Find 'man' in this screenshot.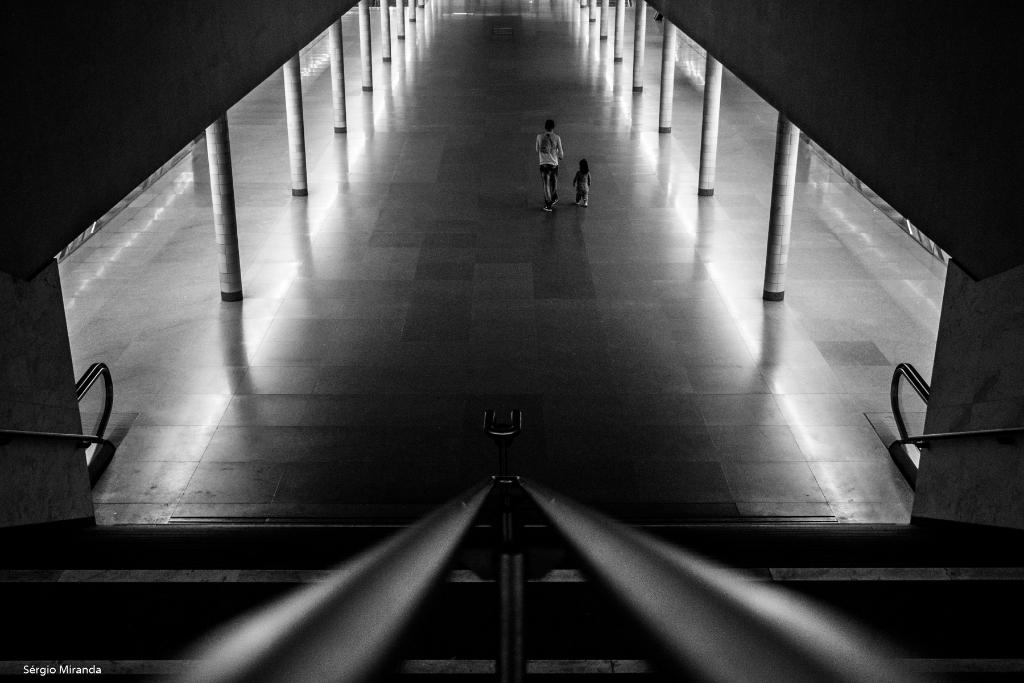
The bounding box for 'man' is pyautogui.locateOnScreen(534, 123, 564, 217).
